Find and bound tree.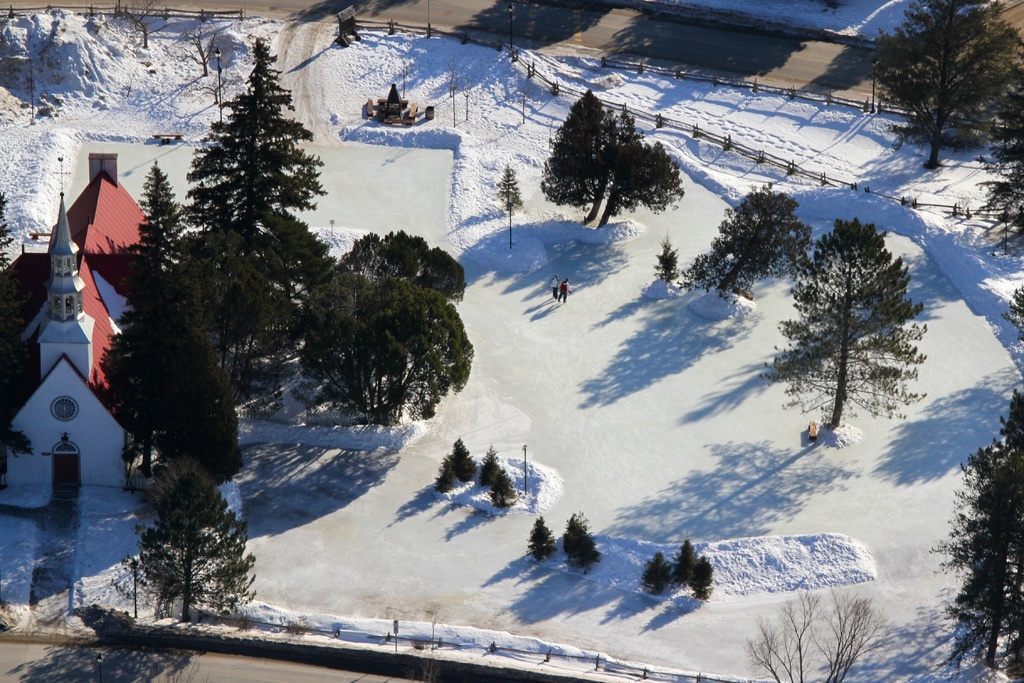
Bound: (left=122, top=0, right=158, bottom=49).
